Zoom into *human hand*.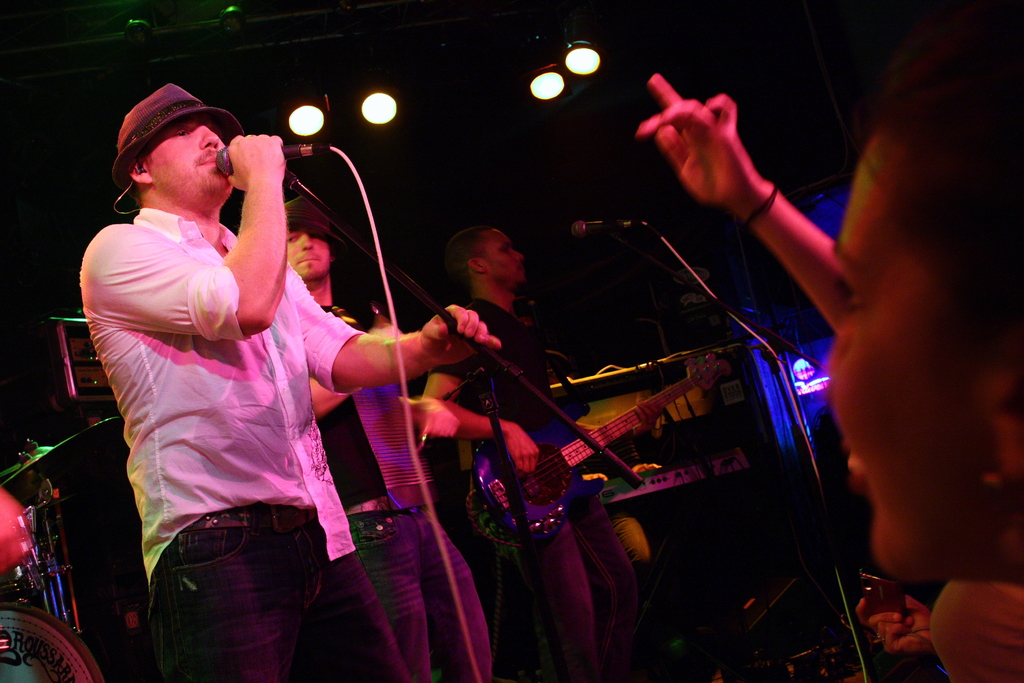
Zoom target: 853 593 933 654.
